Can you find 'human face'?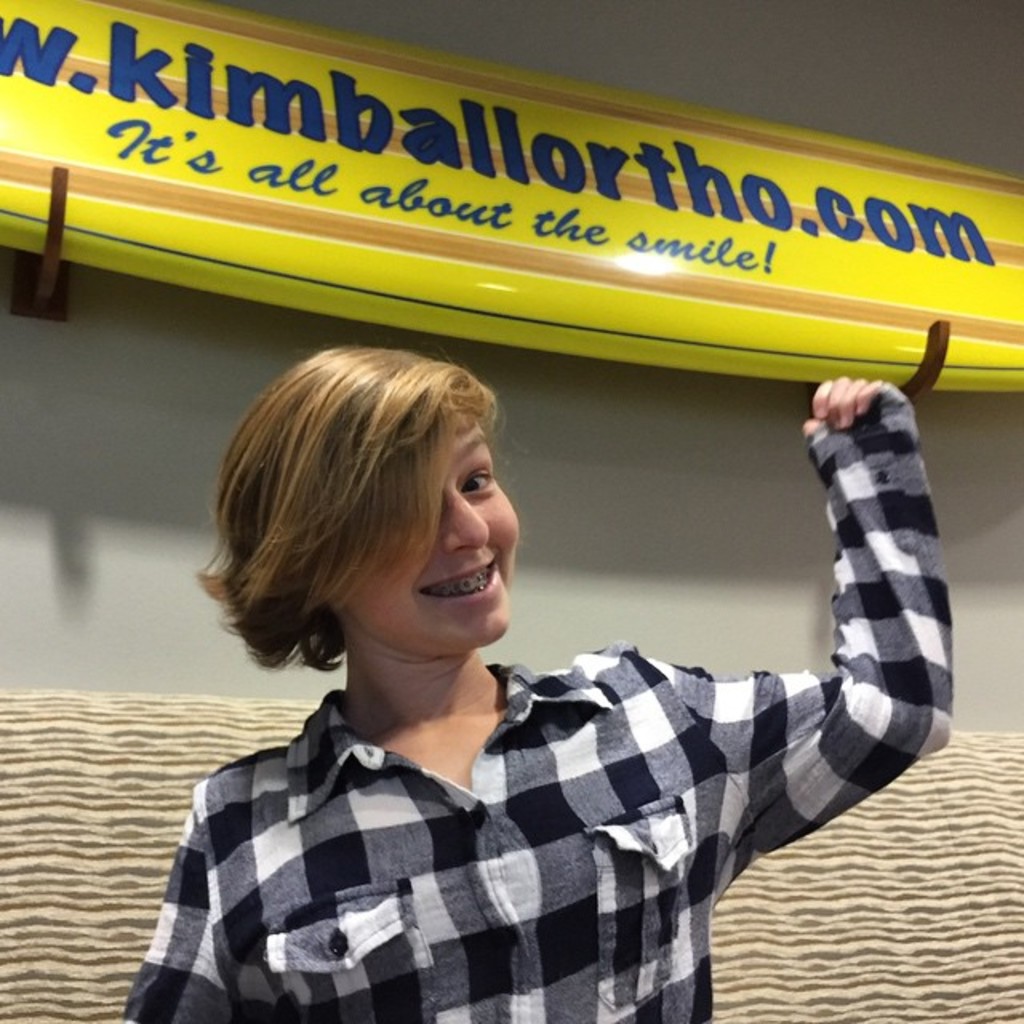
Yes, bounding box: <box>334,419,520,650</box>.
